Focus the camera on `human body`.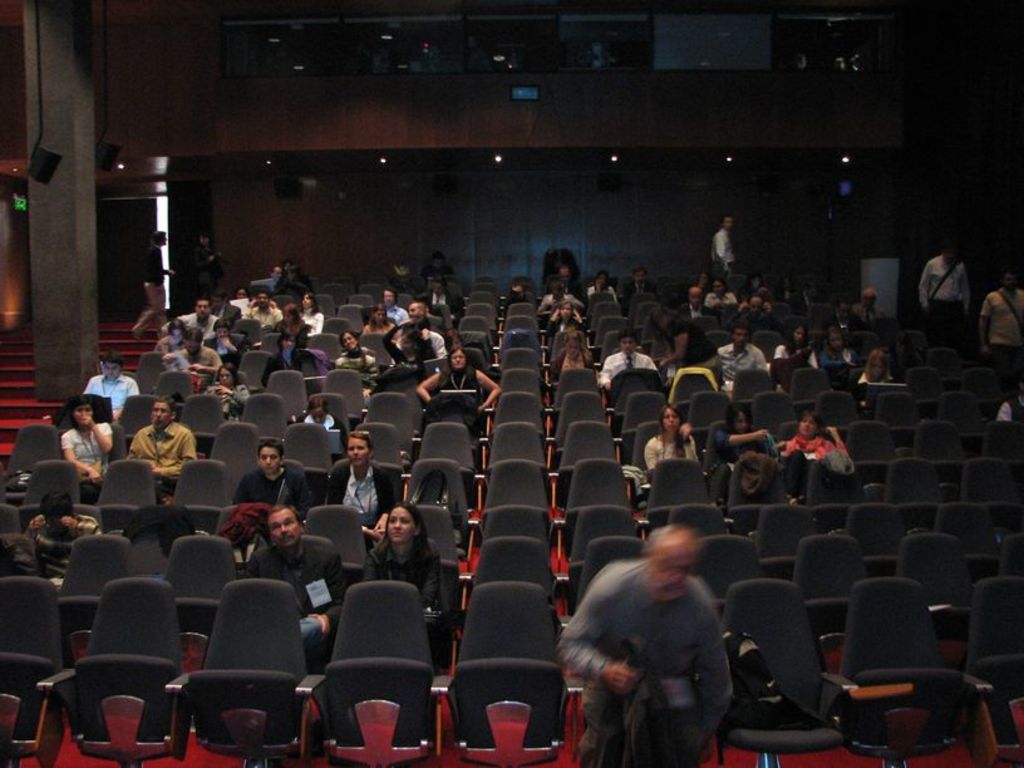
Focus region: {"left": 359, "top": 491, "right": 443, "bottom": 611}.
